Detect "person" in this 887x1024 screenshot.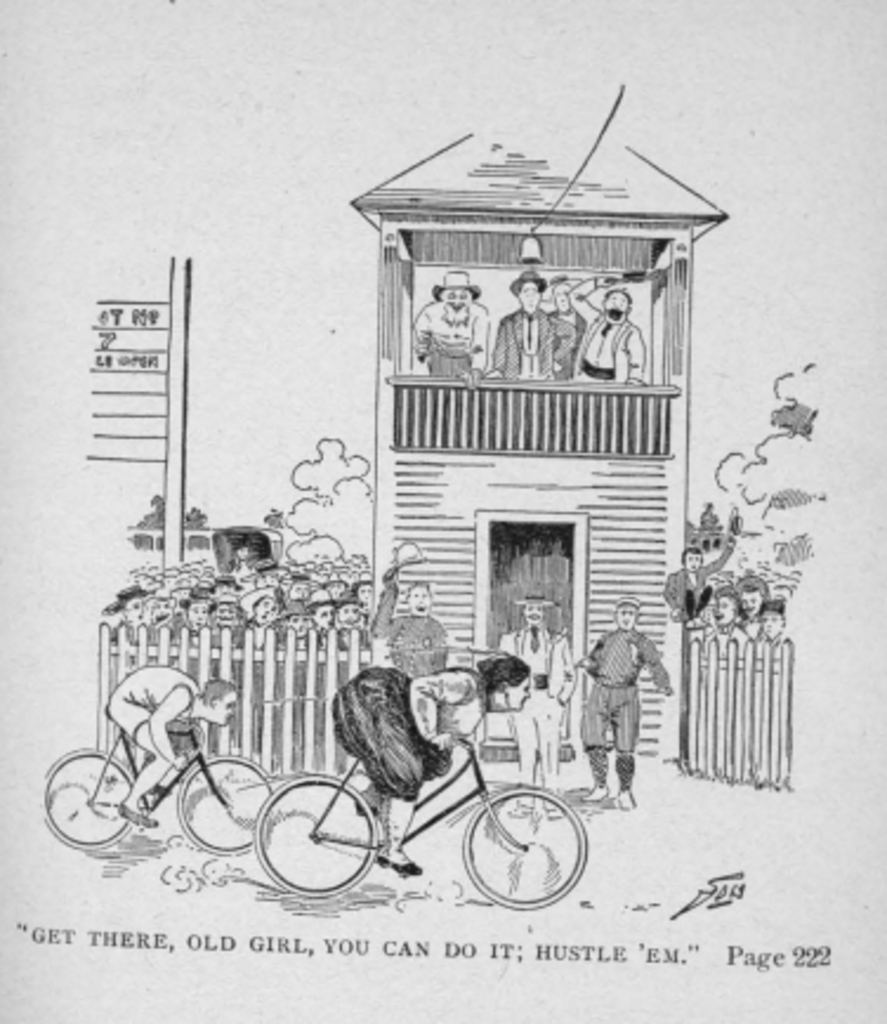
Detection: x1=734, y1=578, x2=774, y2=649.
